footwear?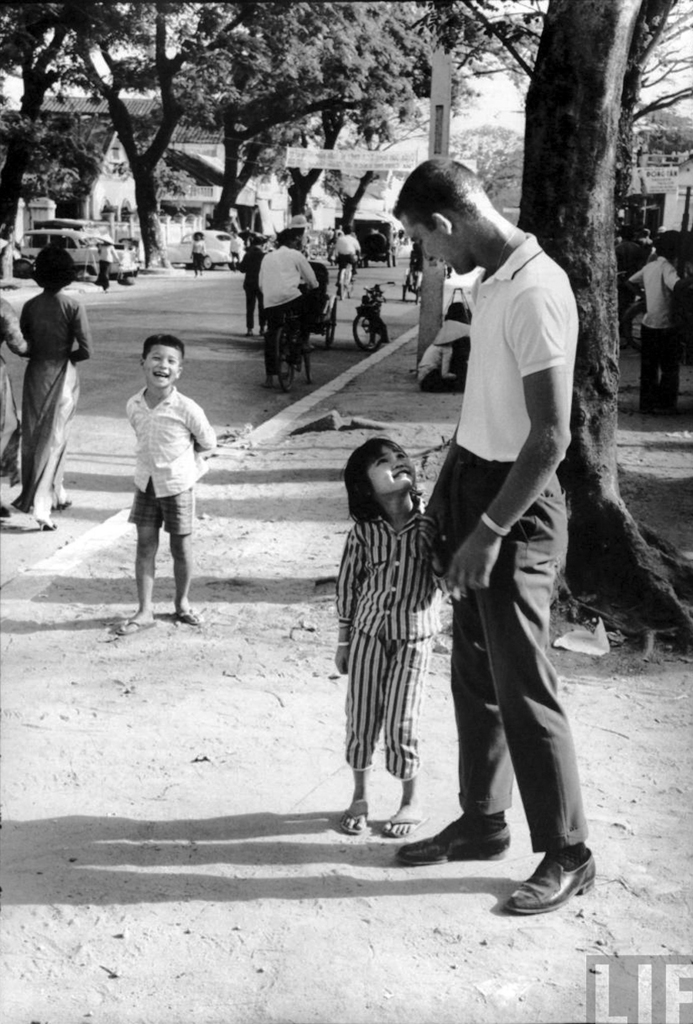
rect(513, 851, 598, 921)
